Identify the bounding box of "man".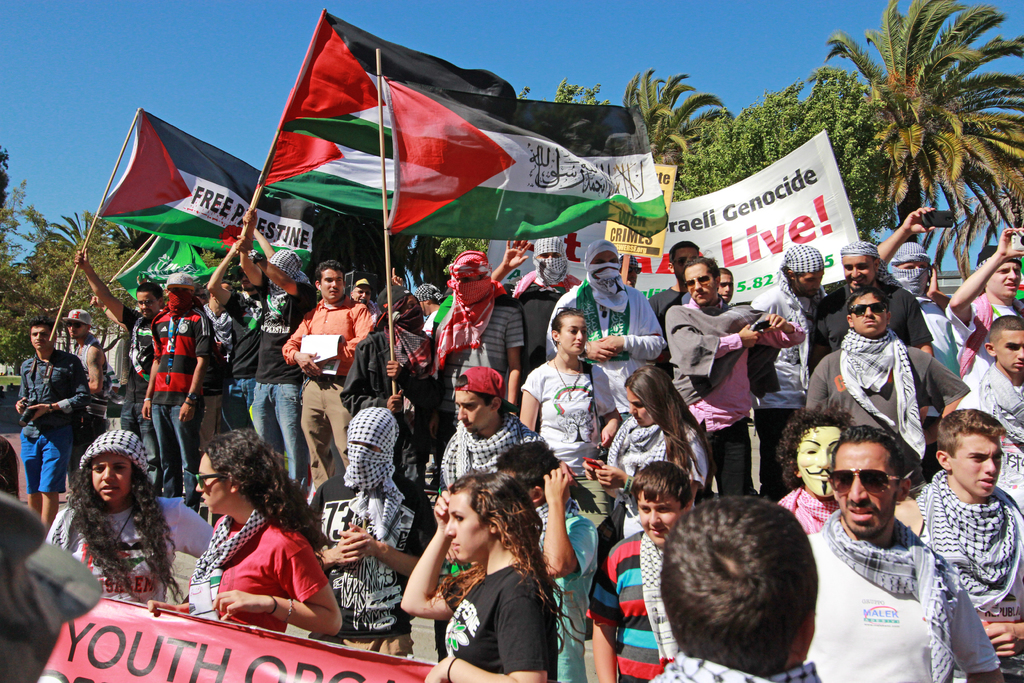
(x1=973, y1=314, x2=1023, y2=513).
